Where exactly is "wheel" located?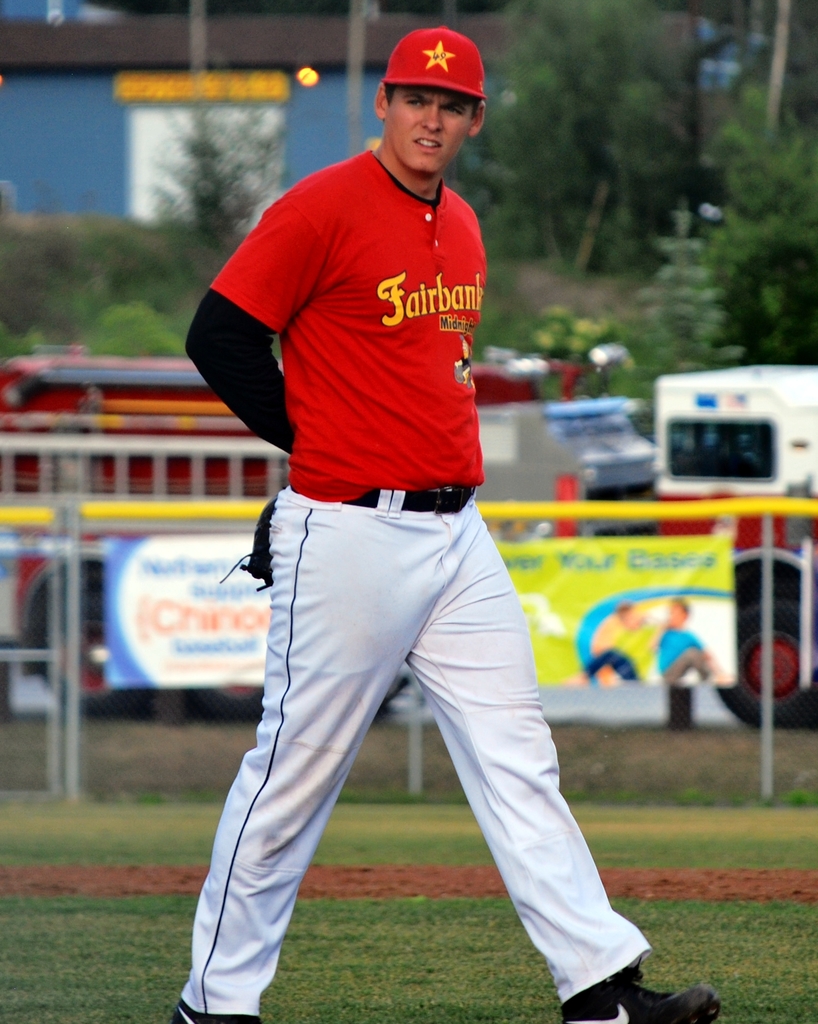
Its bounding box is pyautogui.locateOnScreen(186, 679, 272, 728).
